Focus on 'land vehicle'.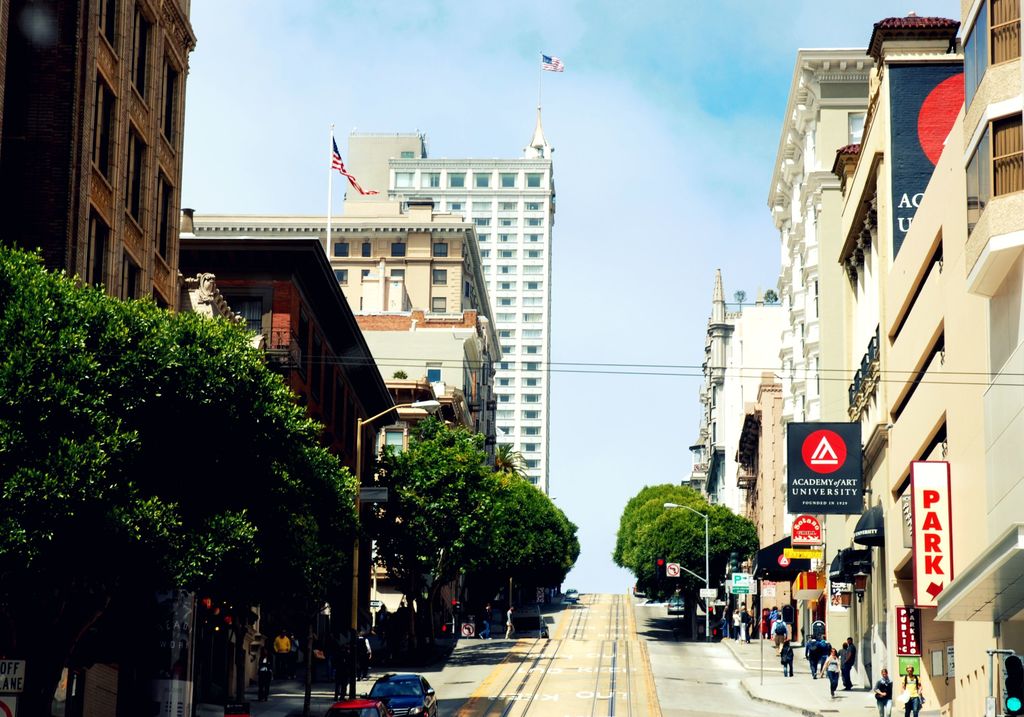
Focused at (left=566, top=586, right=580, bottom=602).
